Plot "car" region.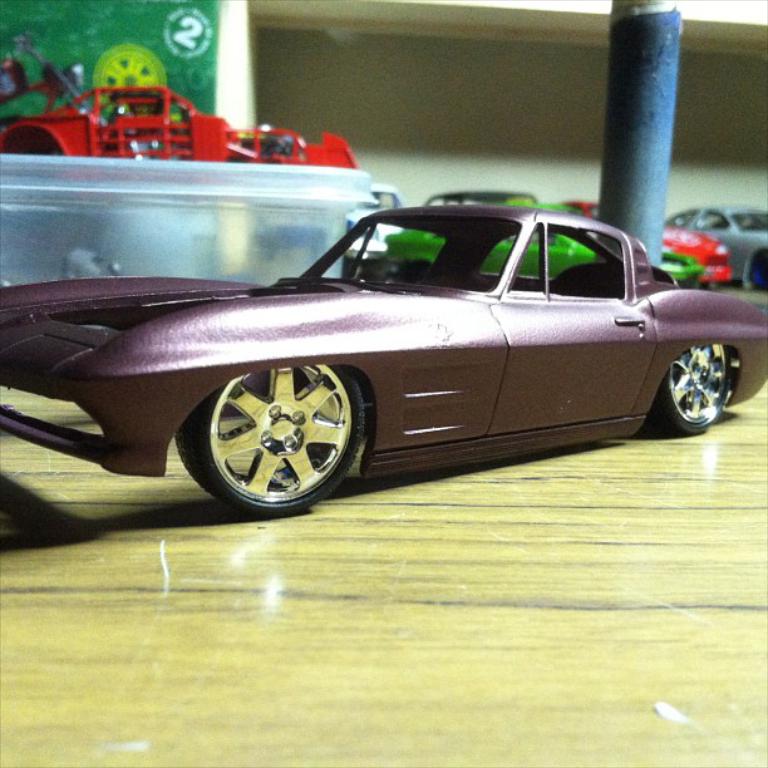
Plotted at region(552, 197, 739, 292).
